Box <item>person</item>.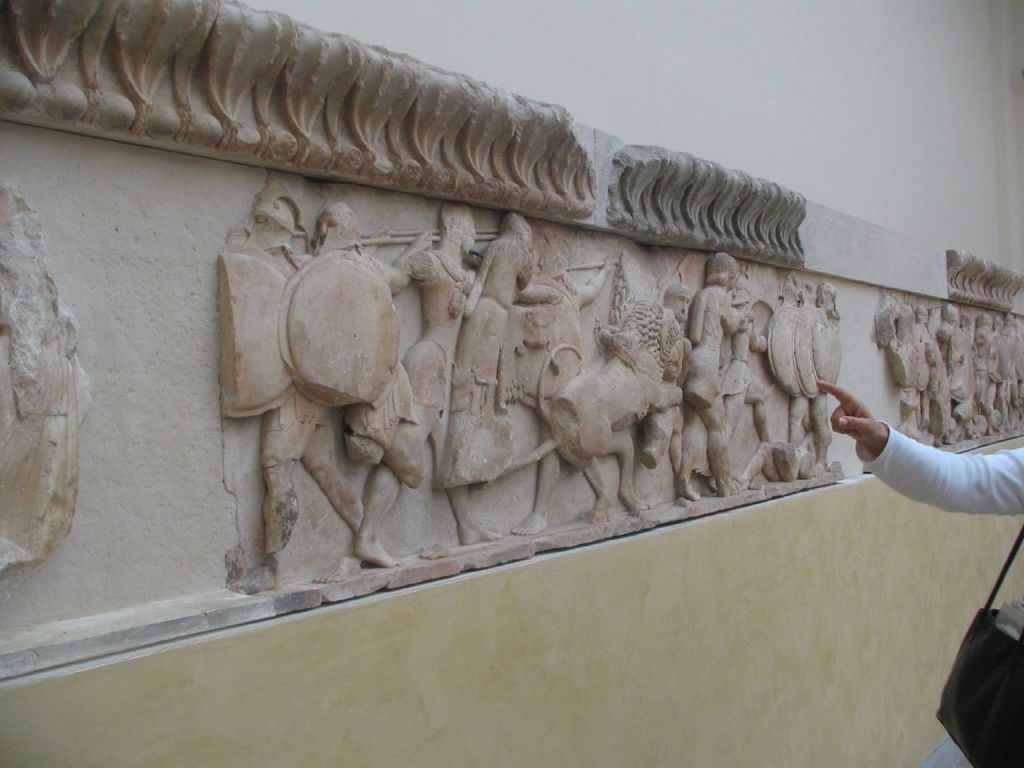
(x1=263, y1=202, x2=362, y2=578).
